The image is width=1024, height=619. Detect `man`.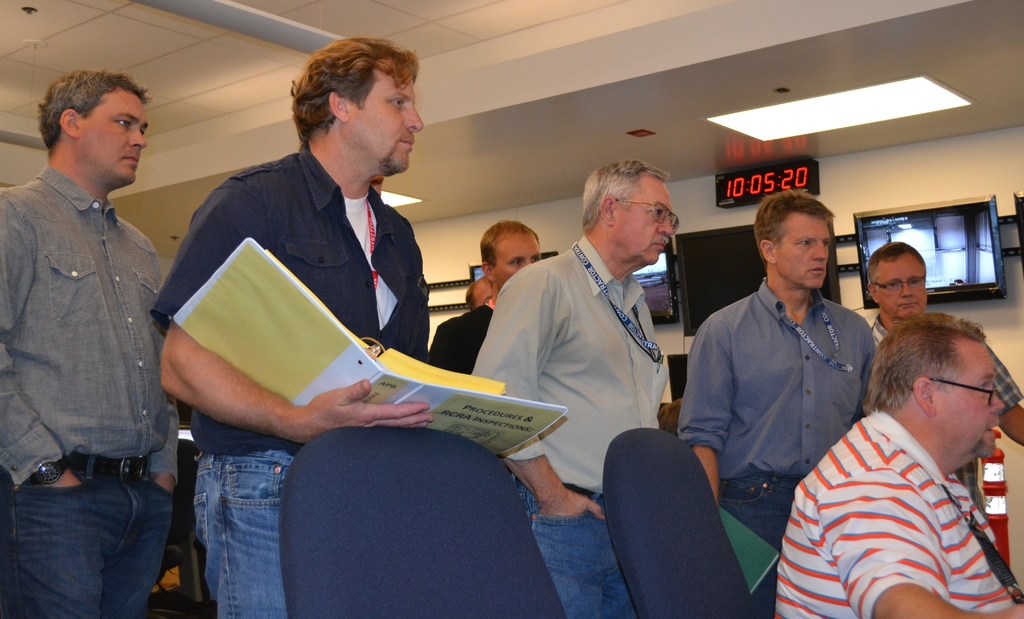
Detection: 4, 35, 193, 614.
